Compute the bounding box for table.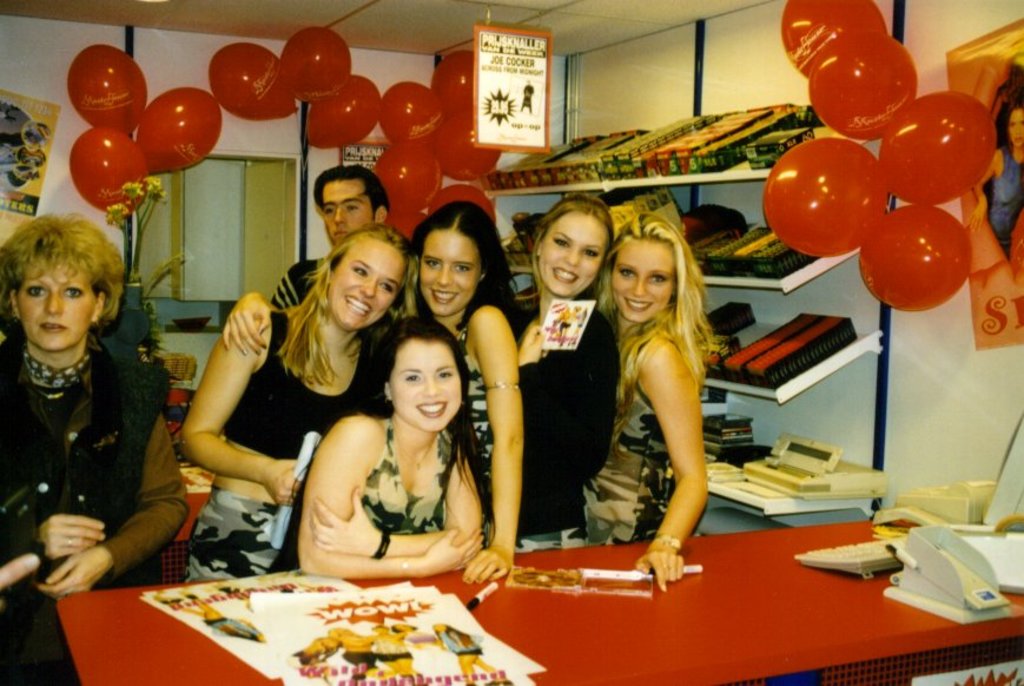
region(58, 508, 1023, 685).
